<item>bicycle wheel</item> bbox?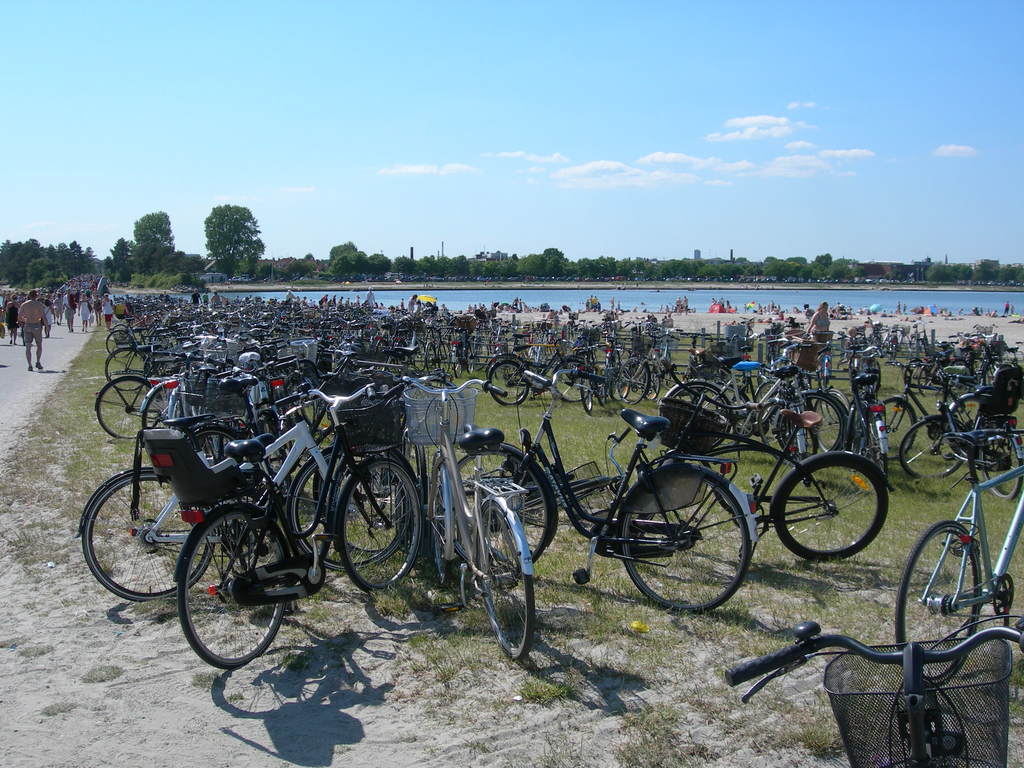
{"x1": 947, "y1": 393, "x2": 989, "y2": 430}
